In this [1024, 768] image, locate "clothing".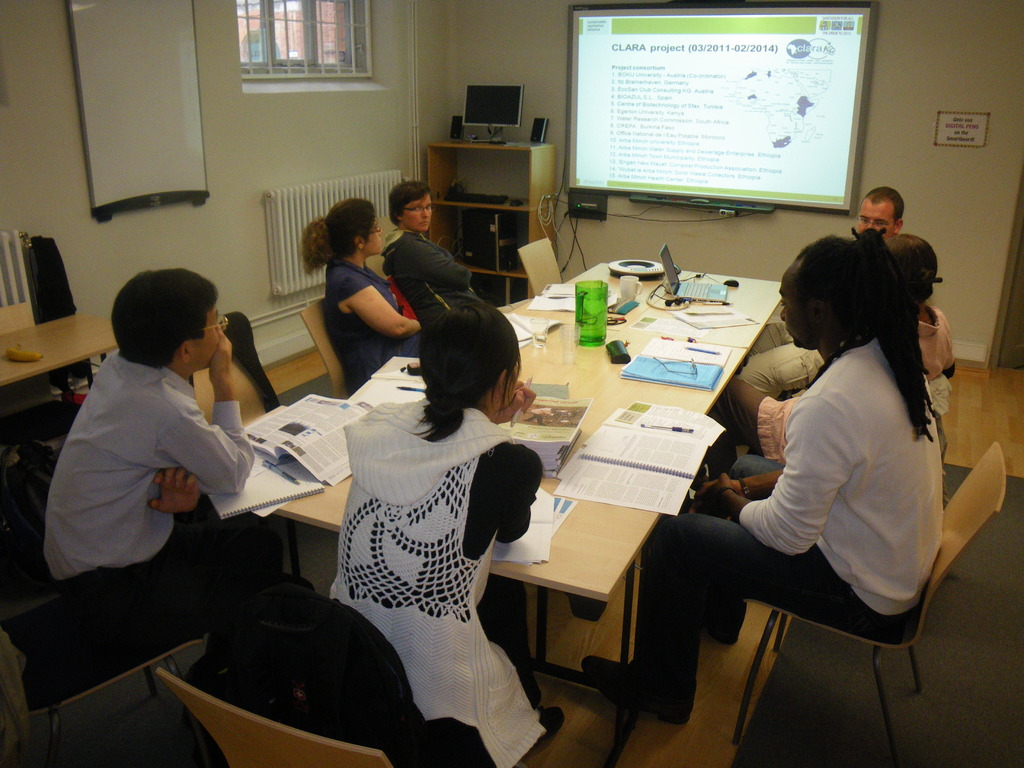
Bounding box: BBox(375, 225, 476, 314).
